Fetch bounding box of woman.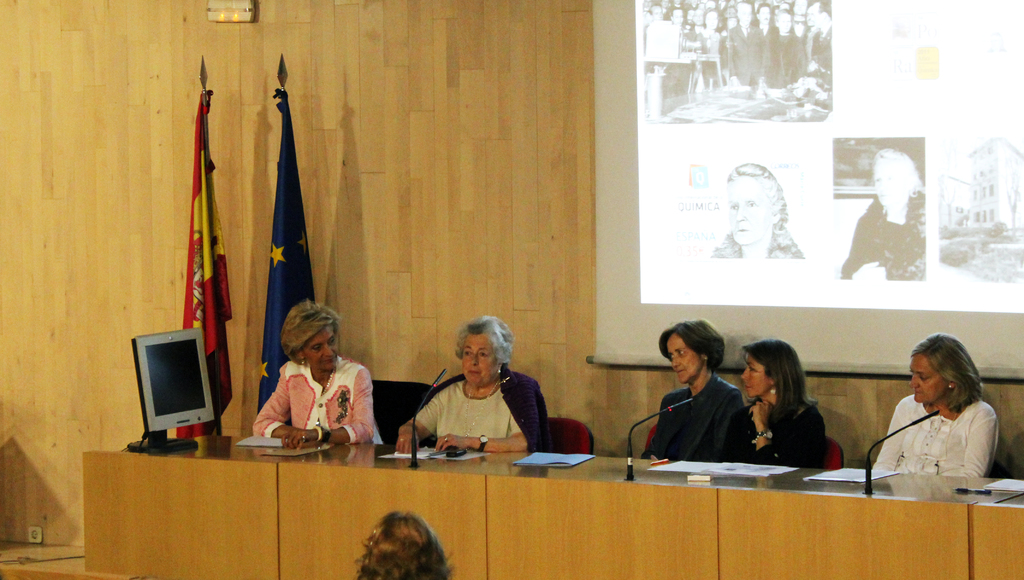
Bbox: pyautogui.locateOnScreen(867, 333, 1000, 481).
